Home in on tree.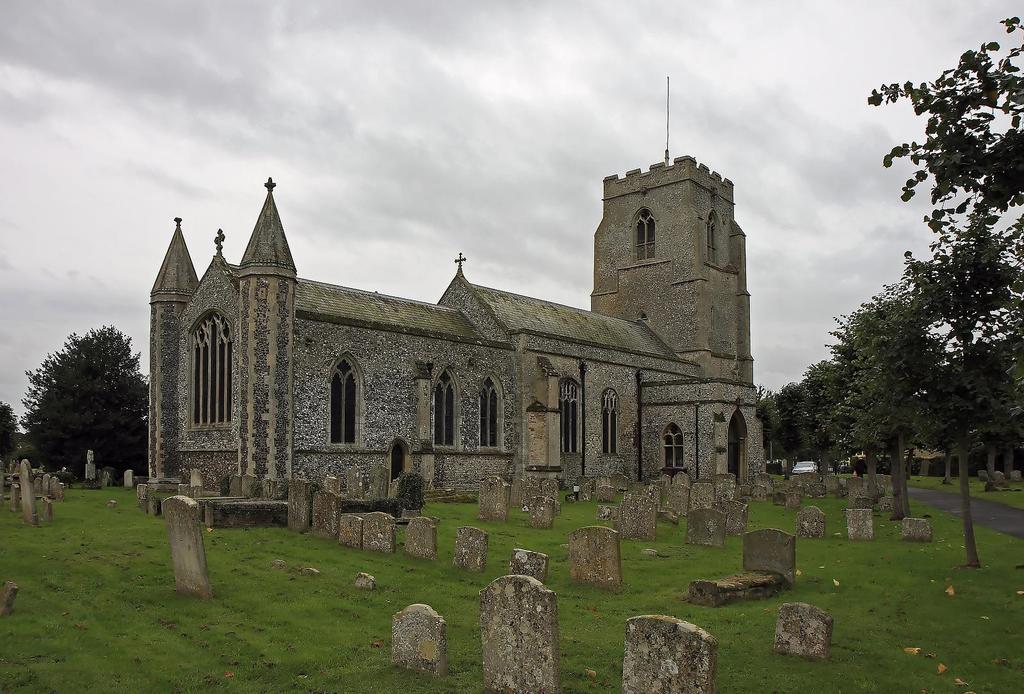
Homed in at {"x1": 754, "y1": 387, "x2": 782, "y2": 462}.
